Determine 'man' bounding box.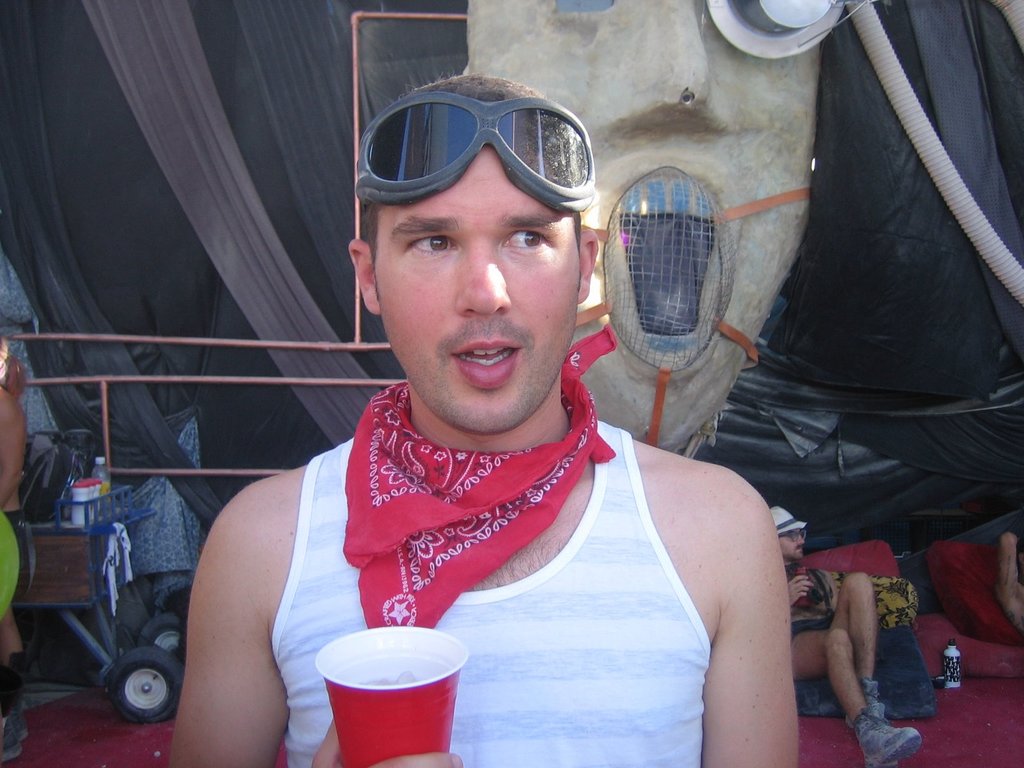
Determined: (x1=162, y1=72, x2=804, y2=767).
